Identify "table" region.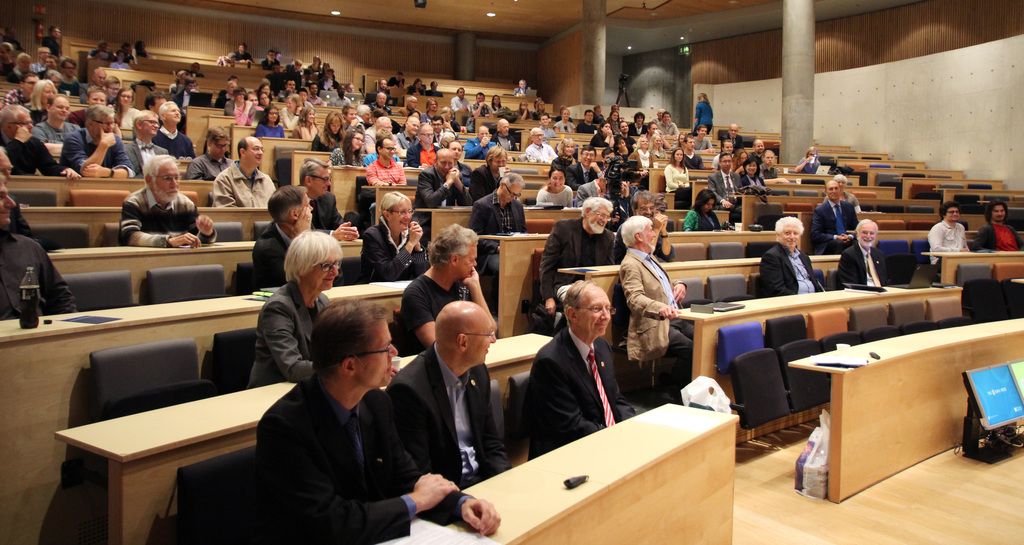
Region: BBox(477, 221, 781, 335).
